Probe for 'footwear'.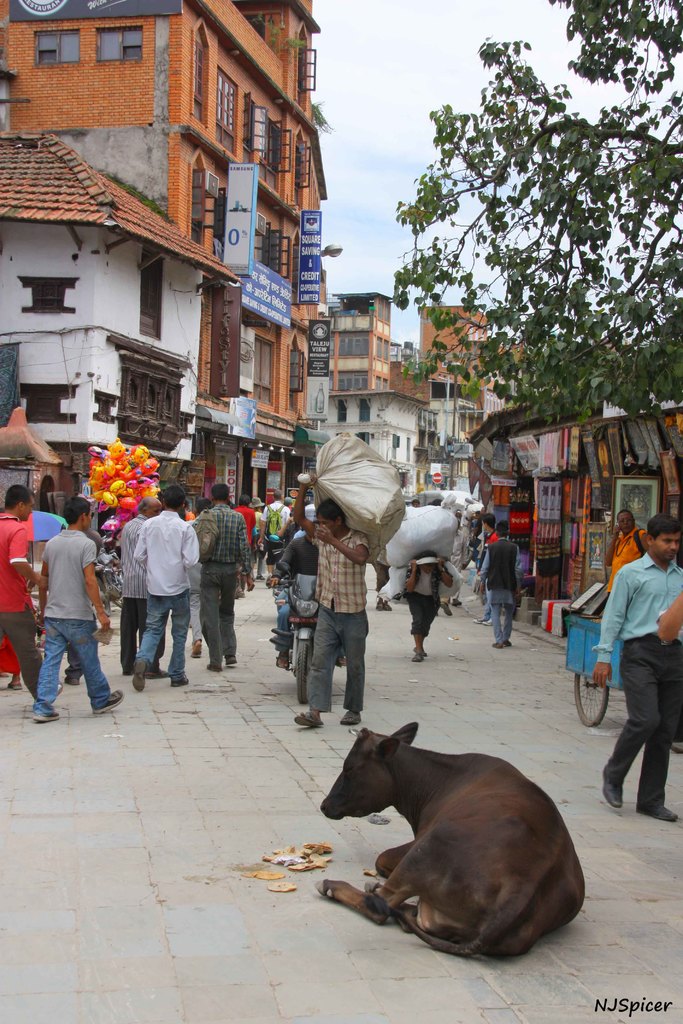
Probe result: [601,770,627,812].
